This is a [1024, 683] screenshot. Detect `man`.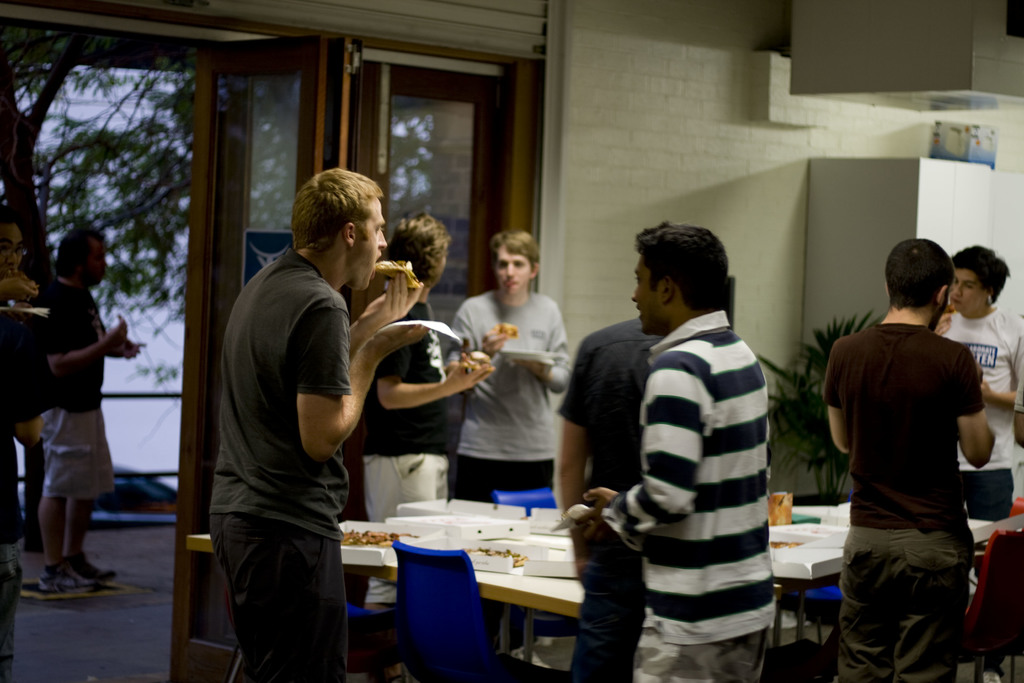
left=360, top=218, right=509, bottom=610.
